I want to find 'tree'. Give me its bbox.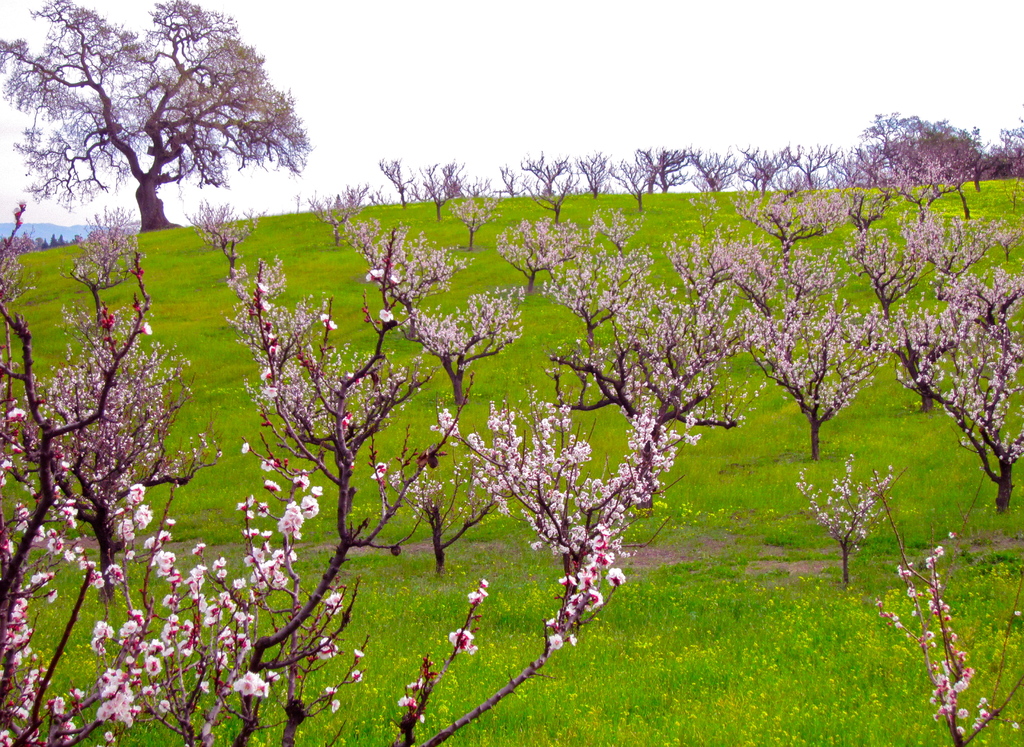
x1=174, y1=184, x2=227, y2=254.
